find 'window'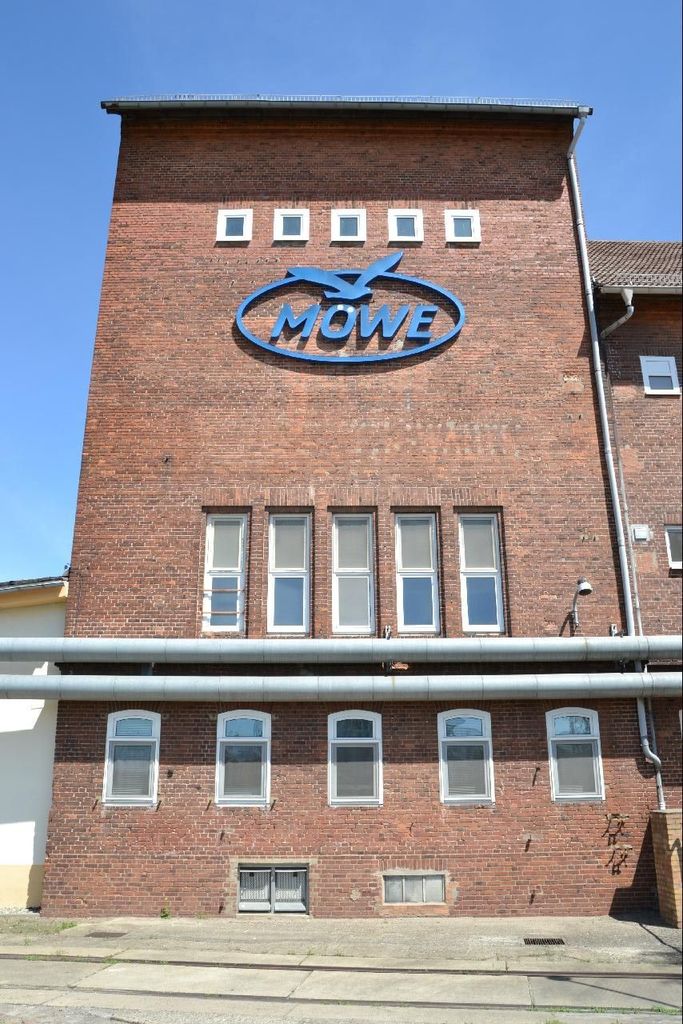
bbox(225, 714, 267, 802)
